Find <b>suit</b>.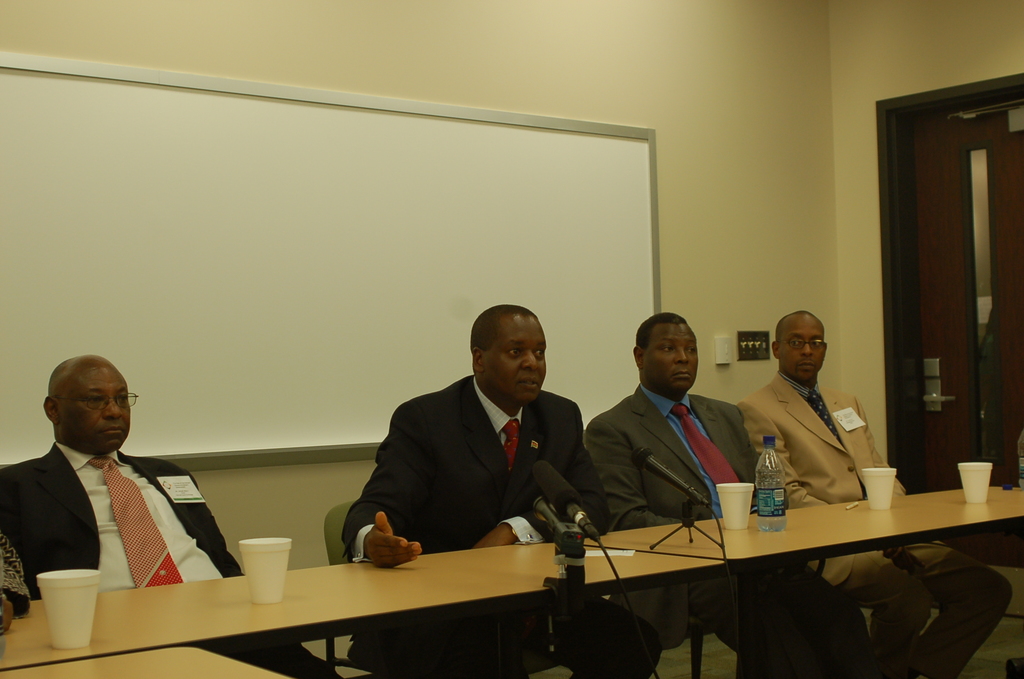
select_region(586, 375, 871, 678).
